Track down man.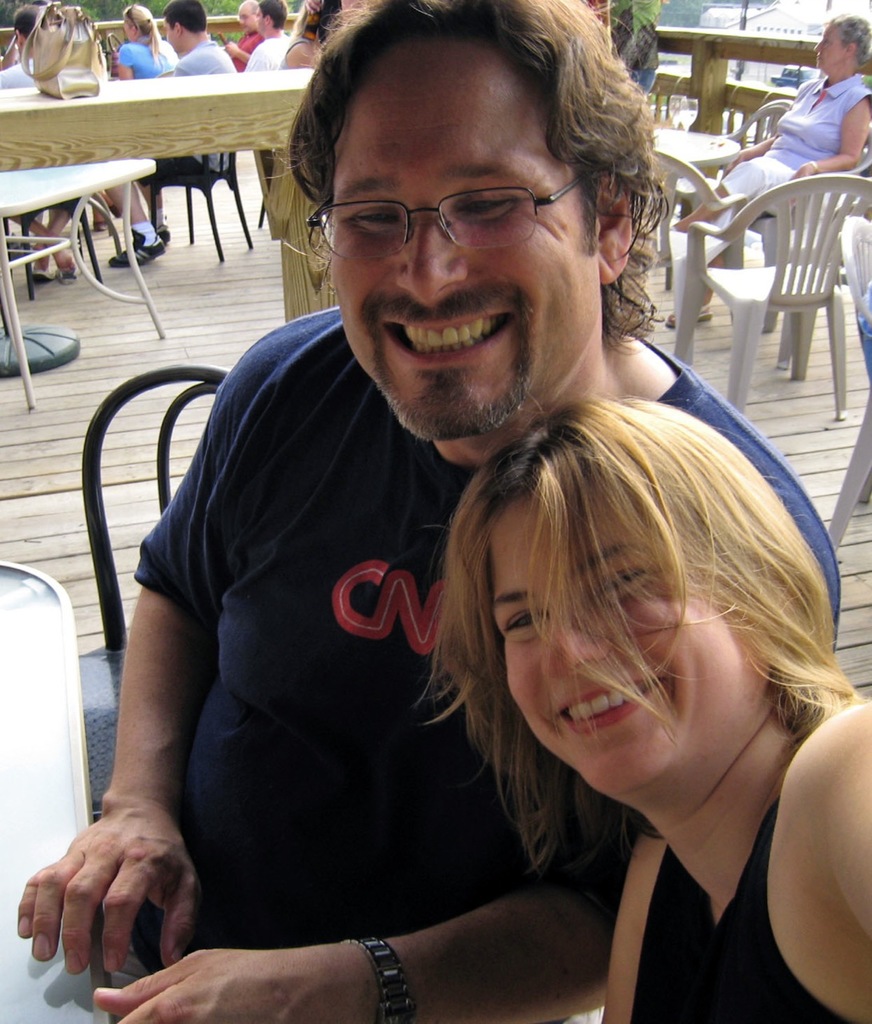
Tracked to [left=17, top=0, right=845, bottom=1023].
